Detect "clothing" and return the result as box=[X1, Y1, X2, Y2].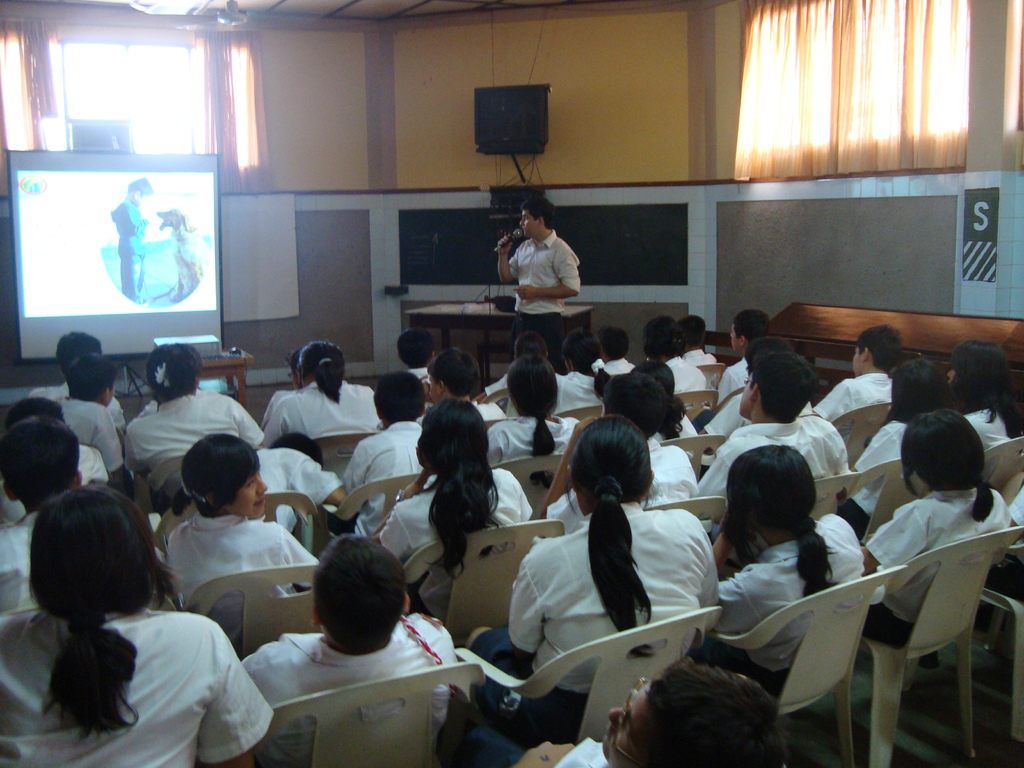
box=[120, 392, 266, 501].
